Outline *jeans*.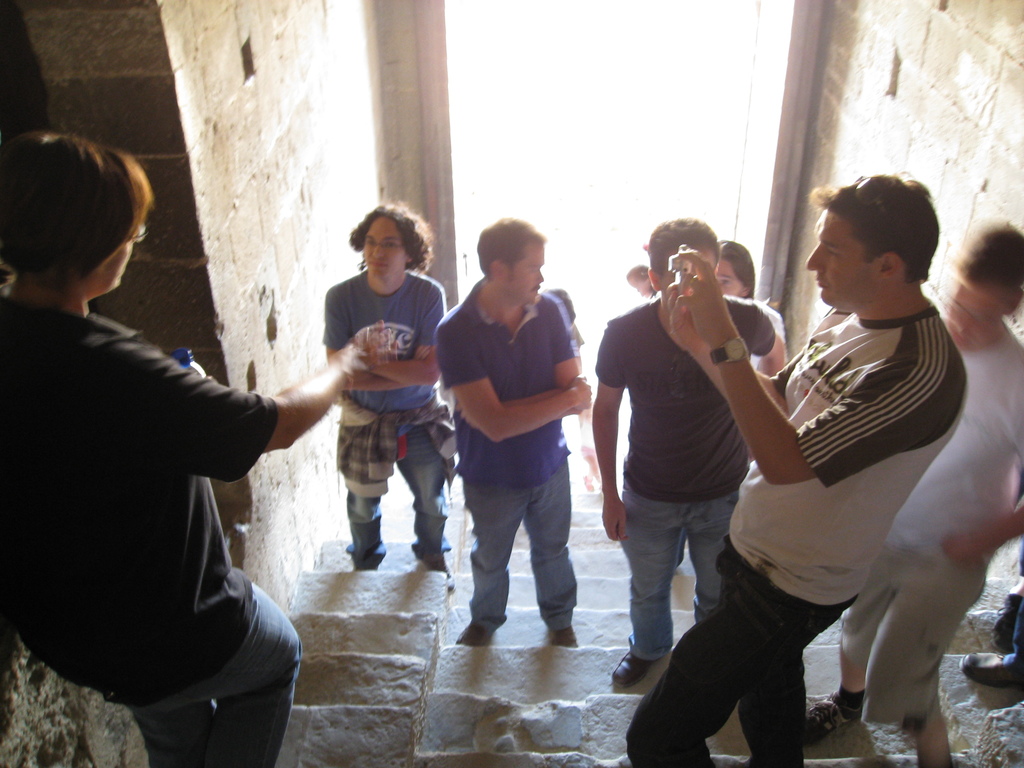
Outline: bbox=[344, 417, 454, 572].
